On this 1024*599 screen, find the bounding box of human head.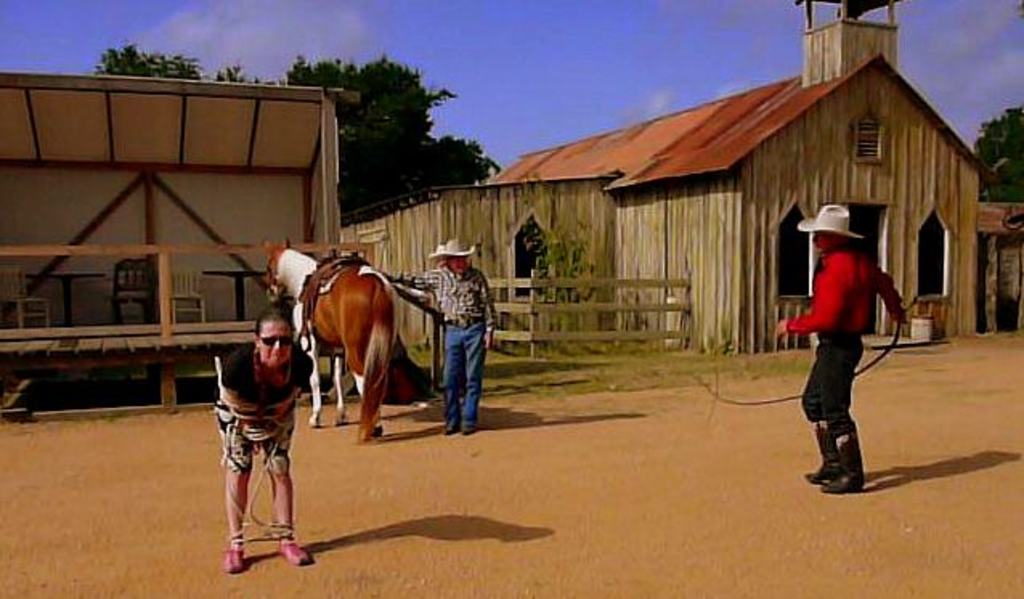
Bounding box: BBox(806, 201, 855, 259).
